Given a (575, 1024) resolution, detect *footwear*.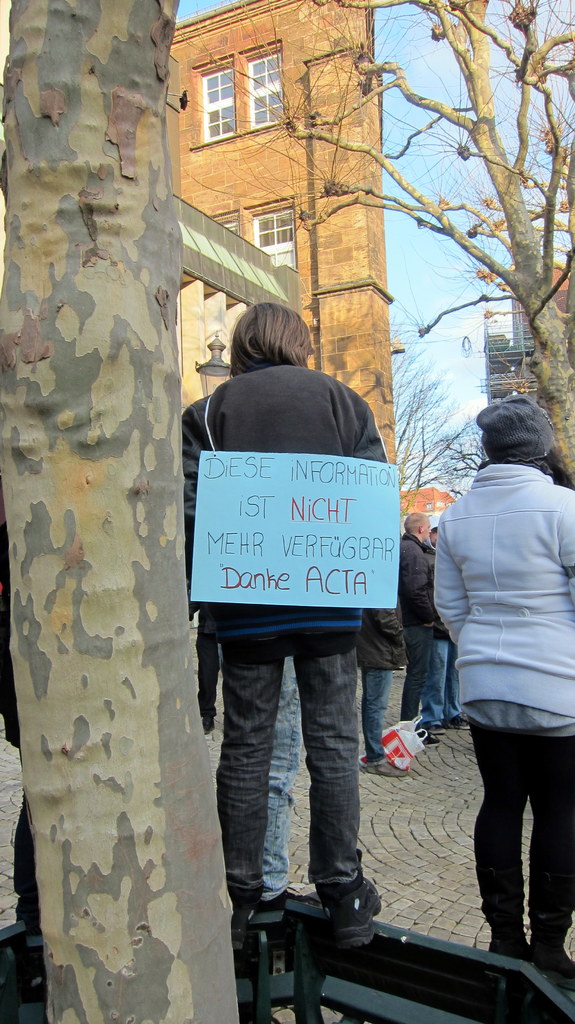
l=422, t=720, r=446, b=734.
